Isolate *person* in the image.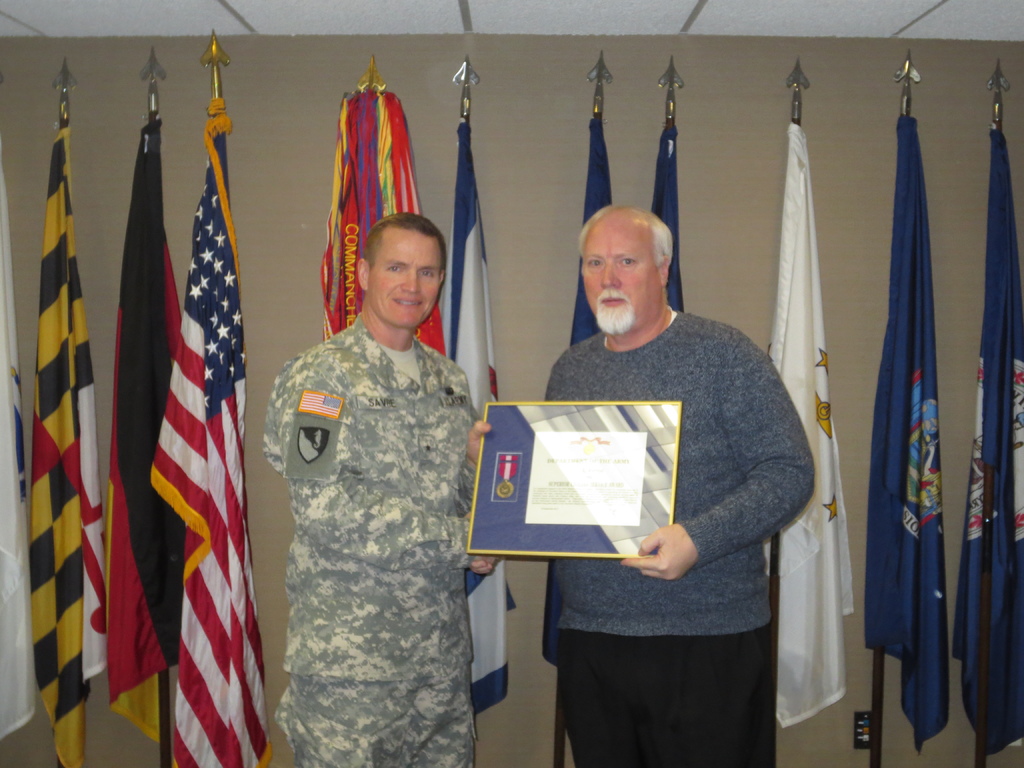
Isolated region: 261,212,508,767.
